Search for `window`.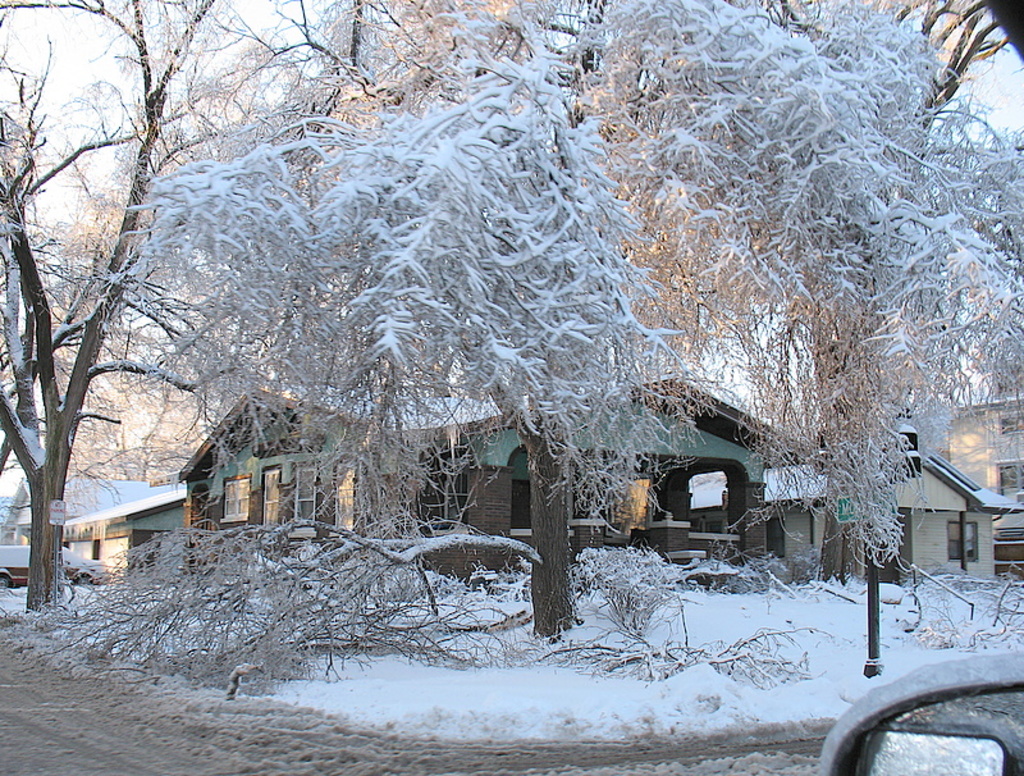
Found at 1004/417/1023/456.
